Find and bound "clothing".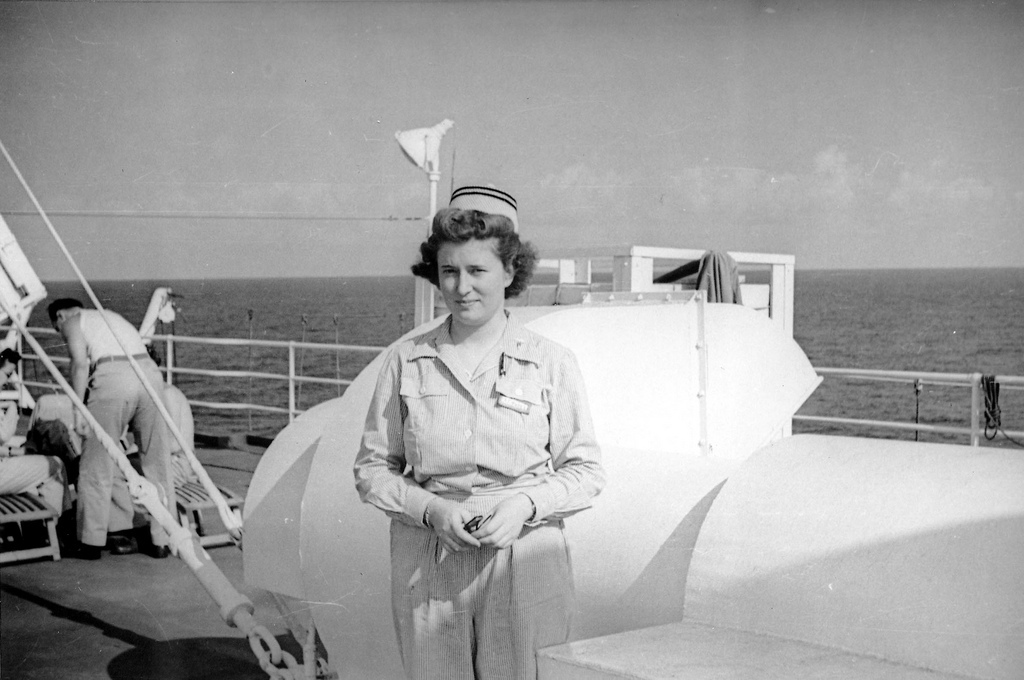
Bound: pyautogui.locateOnScreen(0, 393, 75, 514).
